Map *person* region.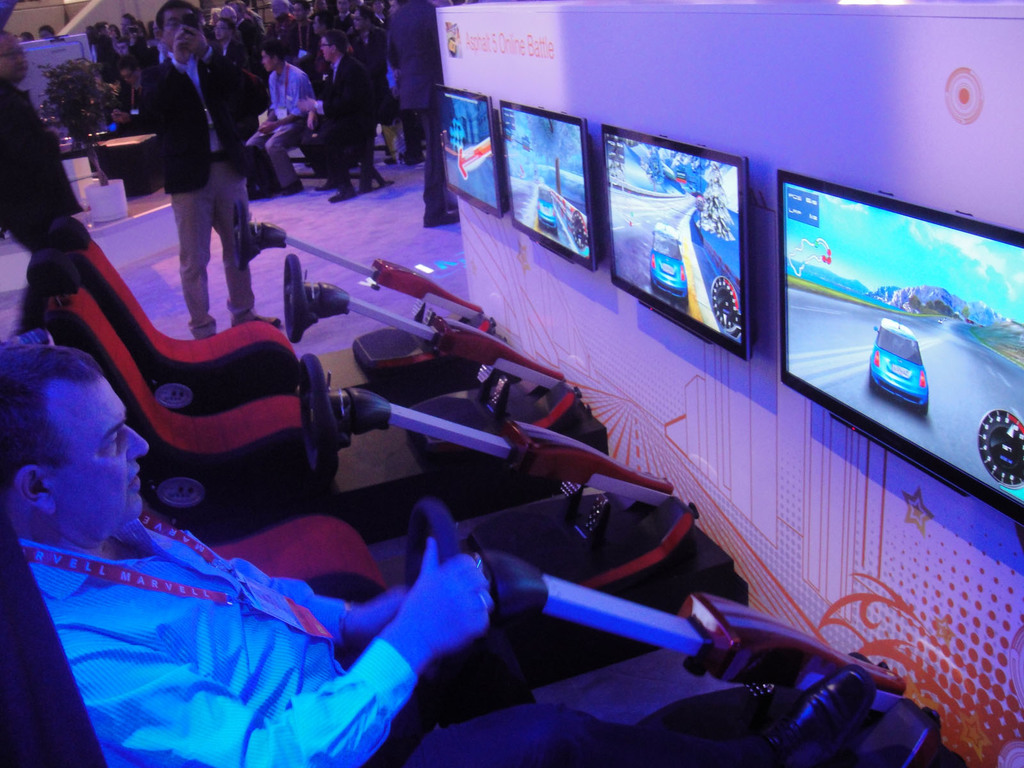
Mapped to (x1=0, y1=342, x2=514, y2=762).
